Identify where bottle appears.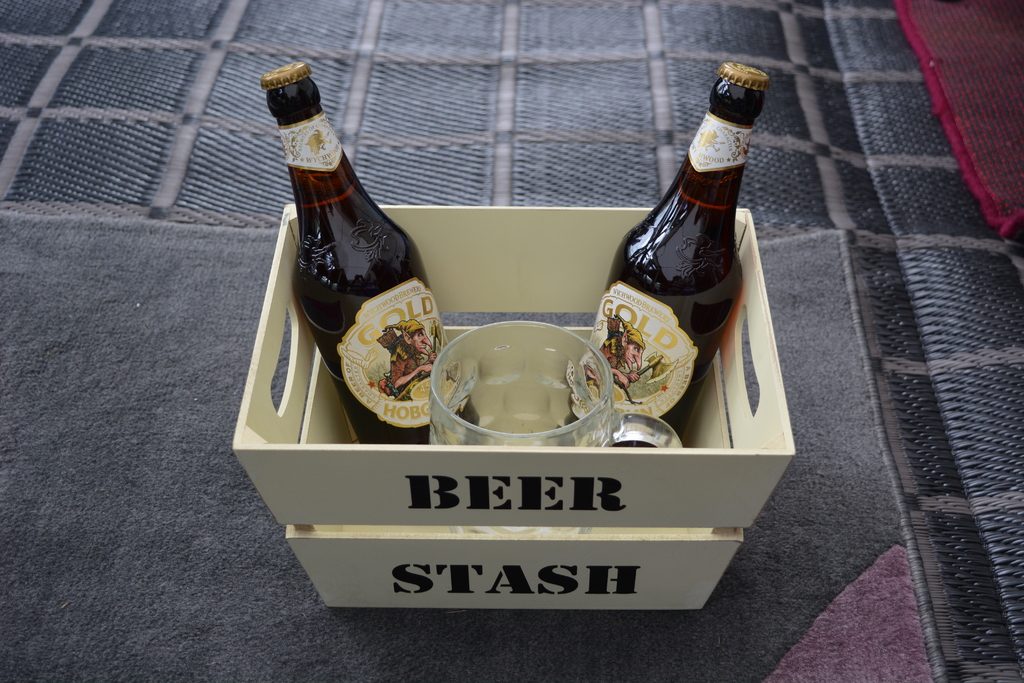
Appears at 262 65 481 447.
